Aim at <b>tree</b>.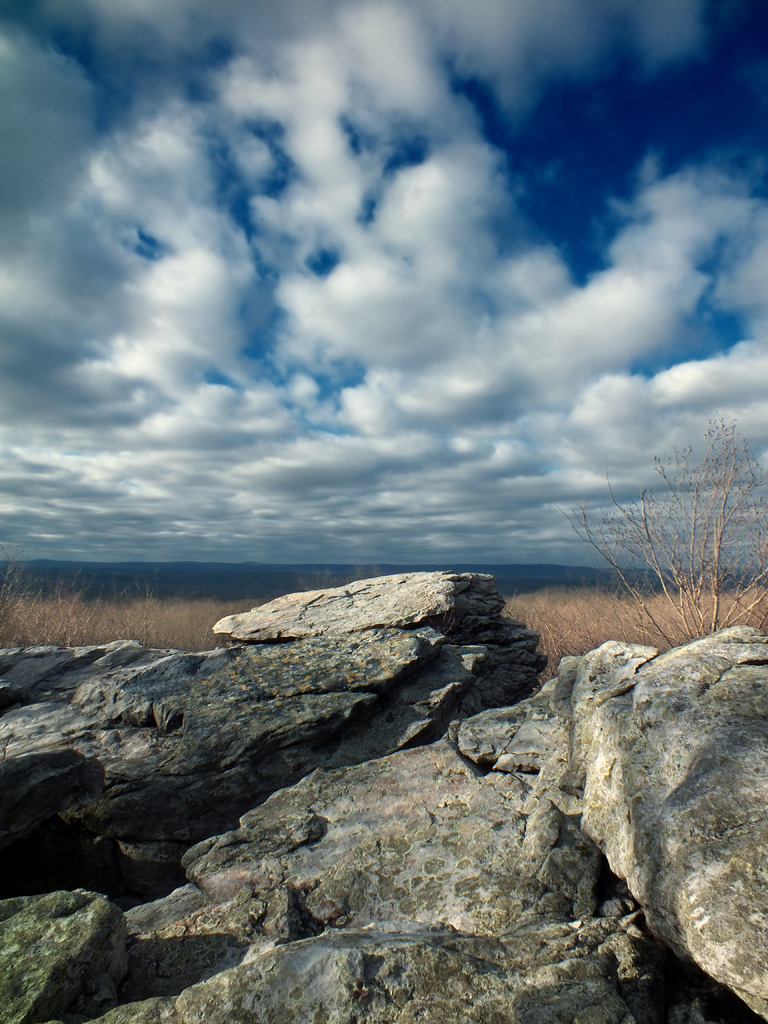
Aimed at (left=571, top=411, right=762, bottom=619).
